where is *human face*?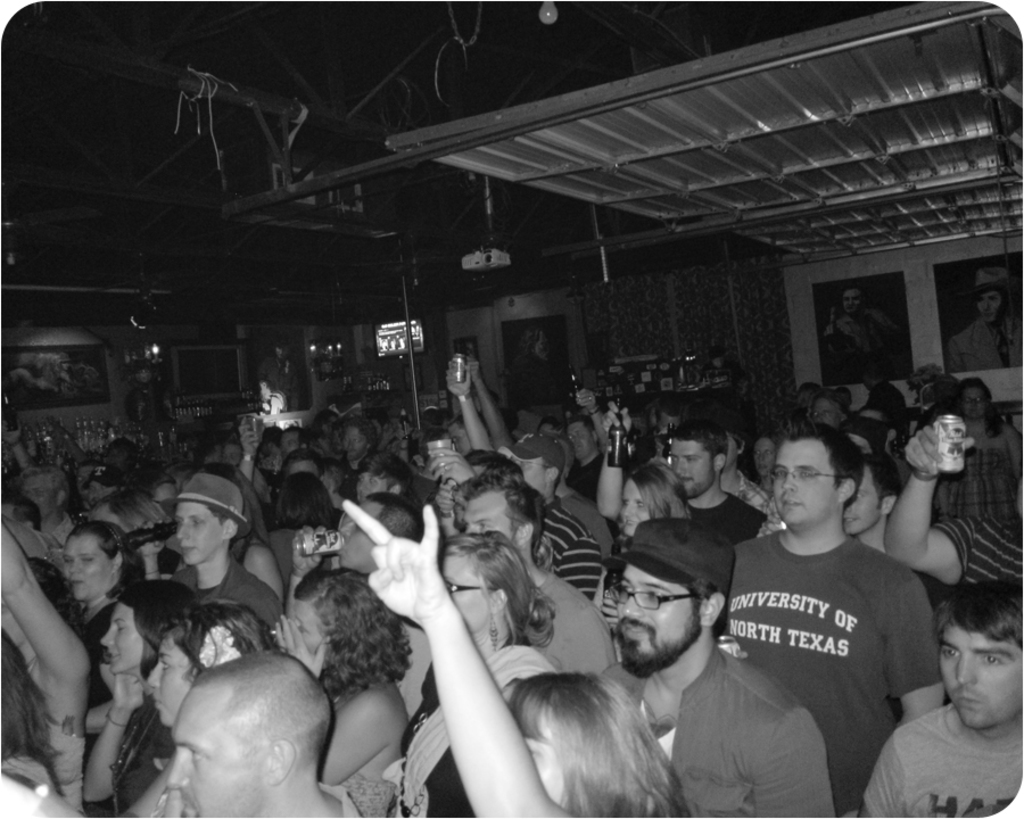
pyautogui.locateOnScreen(522, 706, 581, 802).
